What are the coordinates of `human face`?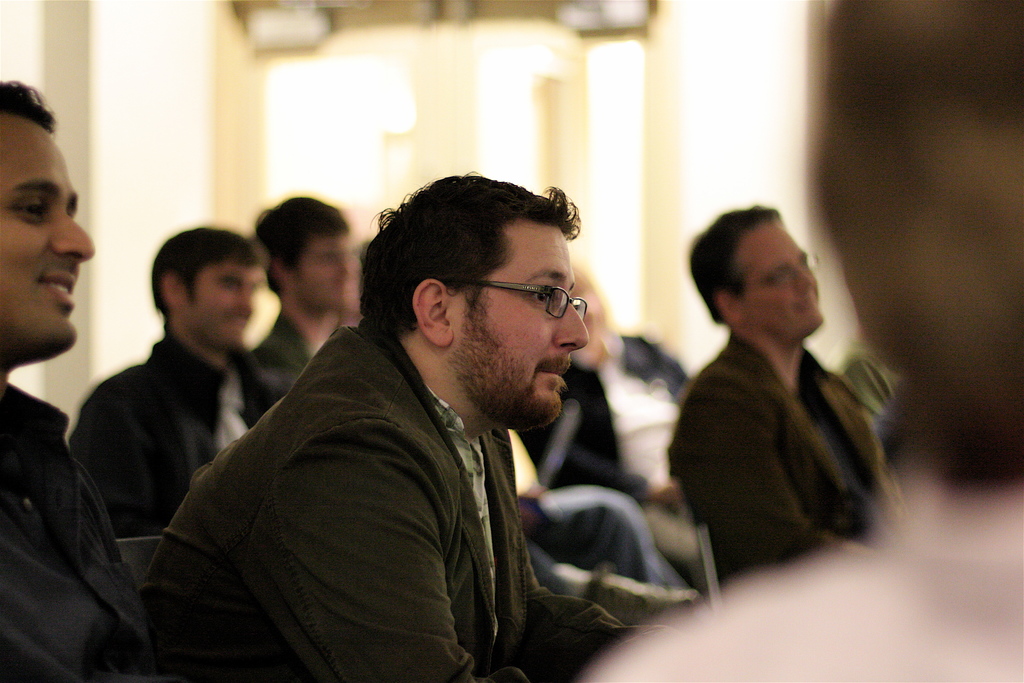
(451, 231, 588, 426).
